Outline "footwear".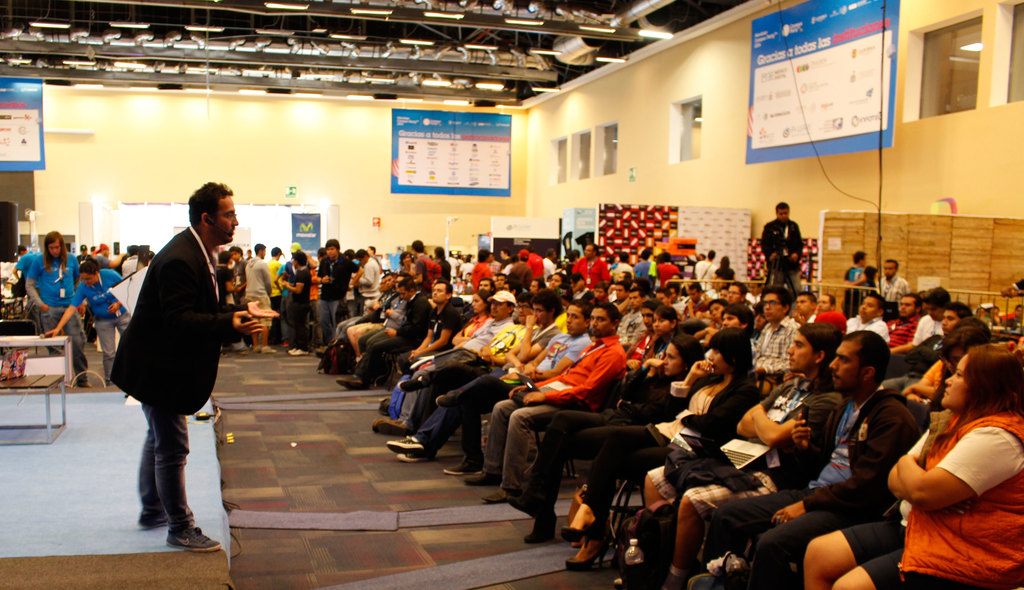
Outline: [347, 383, 361, 387].
